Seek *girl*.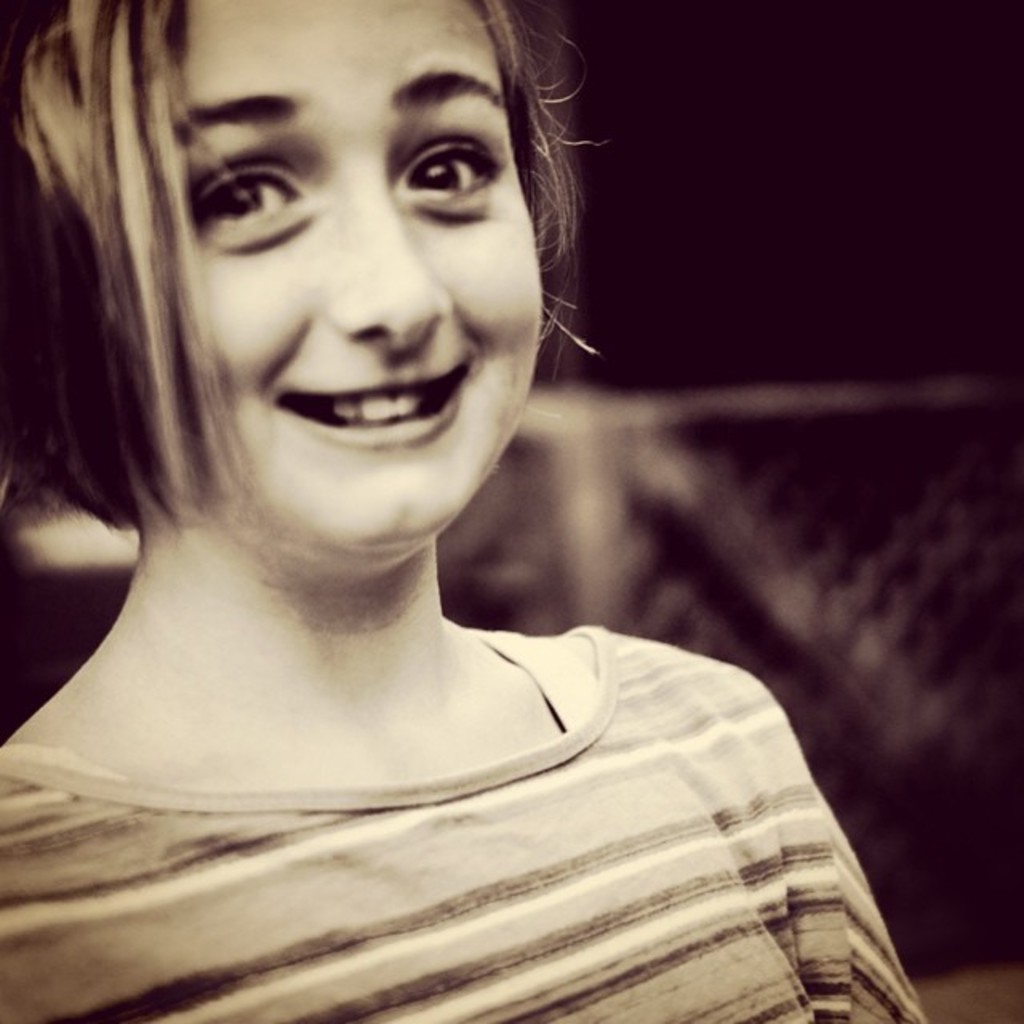
(0,0,936,1022).
